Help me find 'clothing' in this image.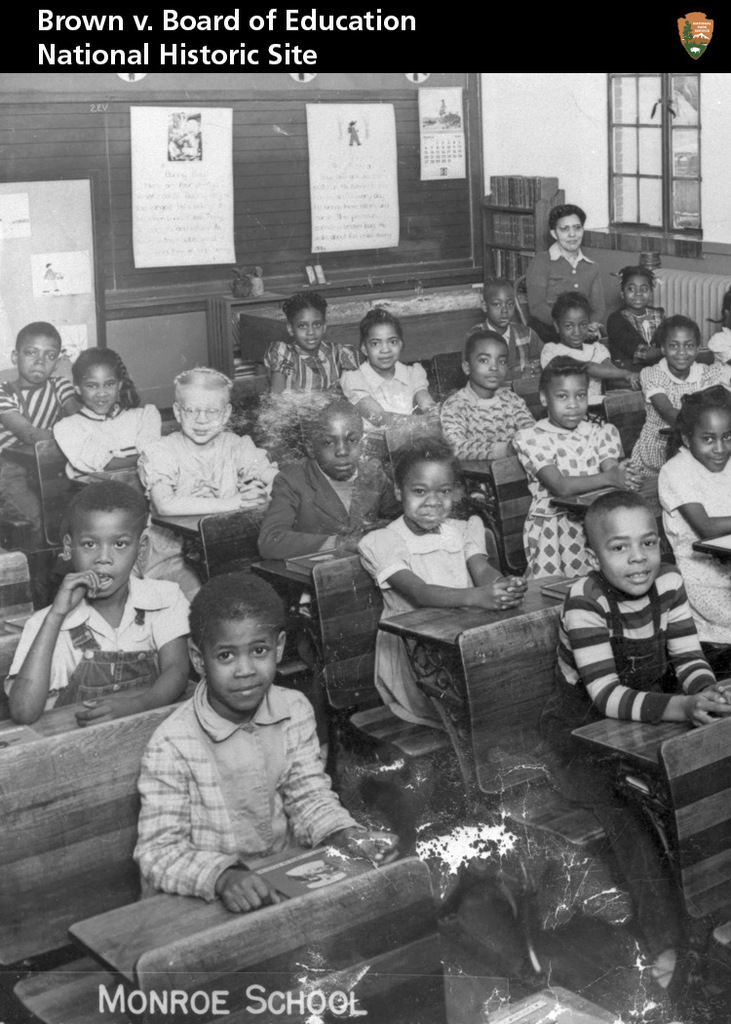
Found it: box(664, 441, 730, 633).
